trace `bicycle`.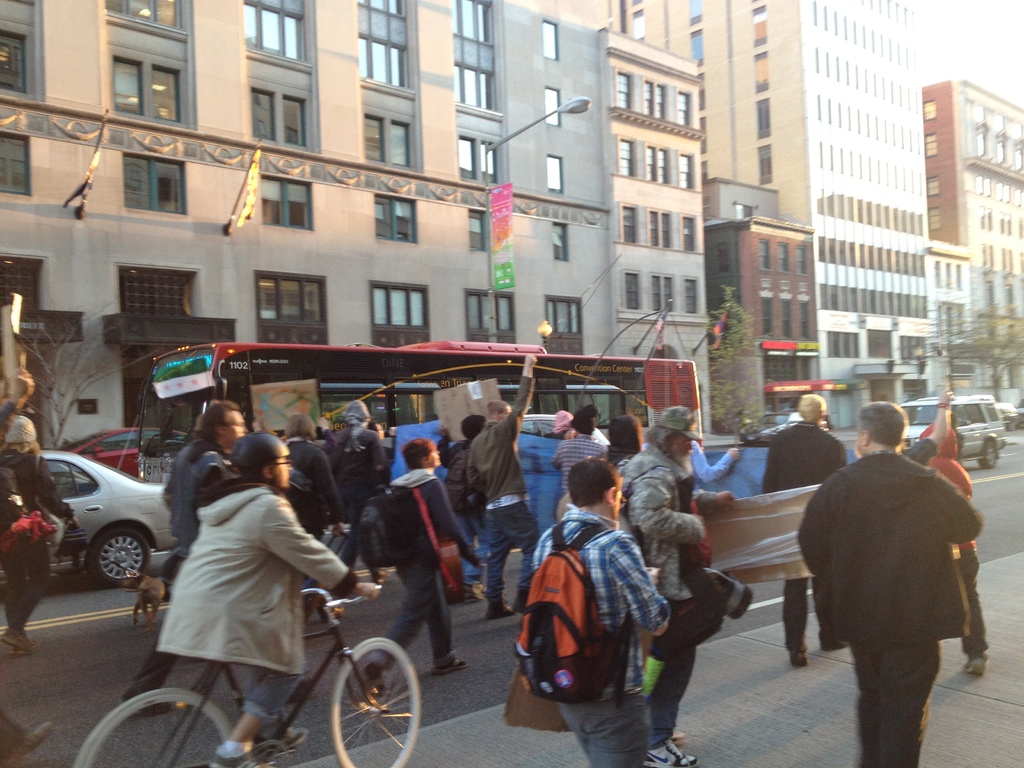
Traced to select_region(72, 584, 426, 767).
